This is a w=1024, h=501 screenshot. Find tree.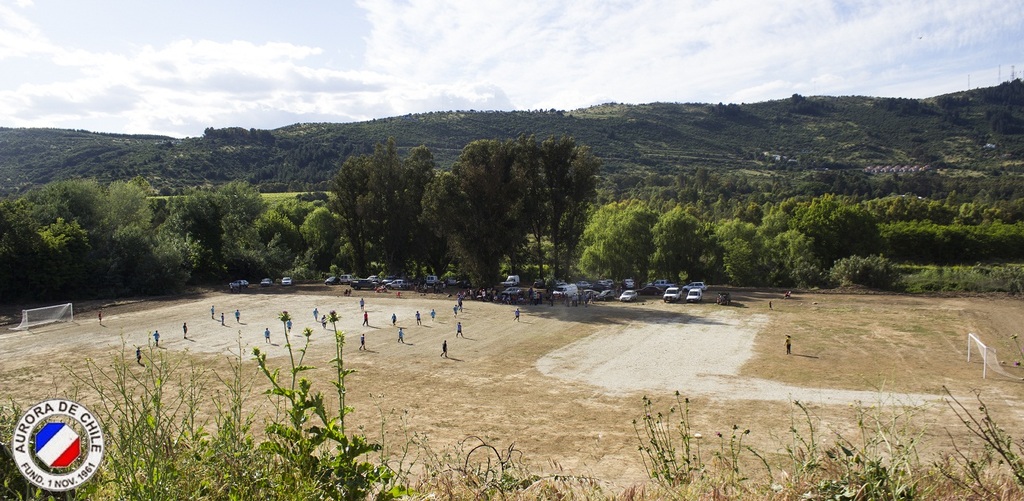
Bounding box: (x1=797, y1=188, x2=897, y2=264).
